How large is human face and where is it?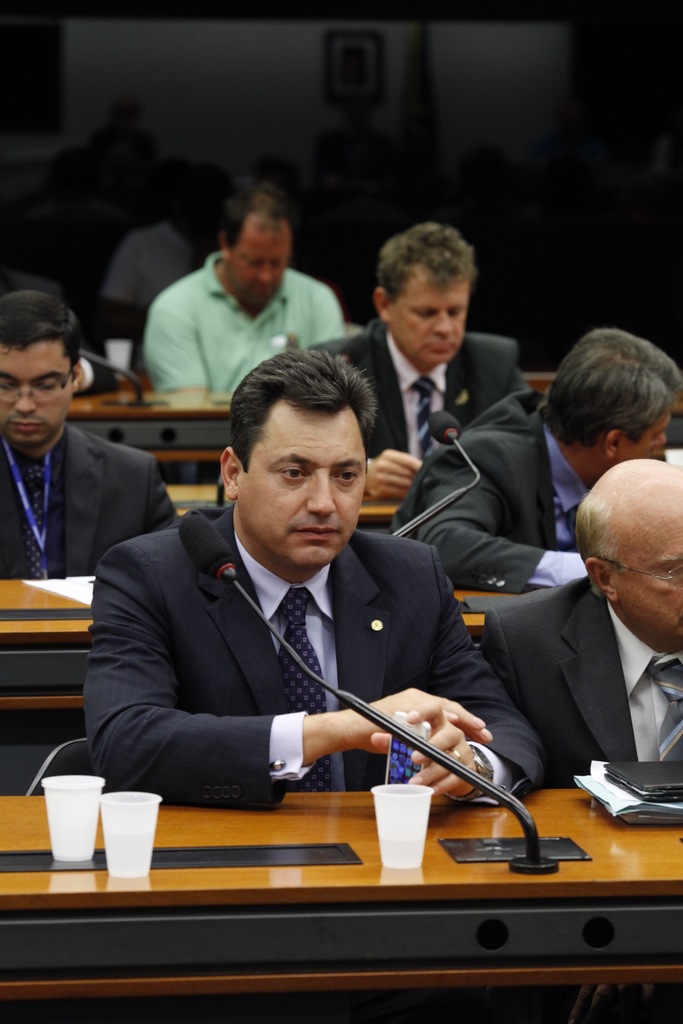
Bounding box: <region>621, 504, 682, 655</region>.
